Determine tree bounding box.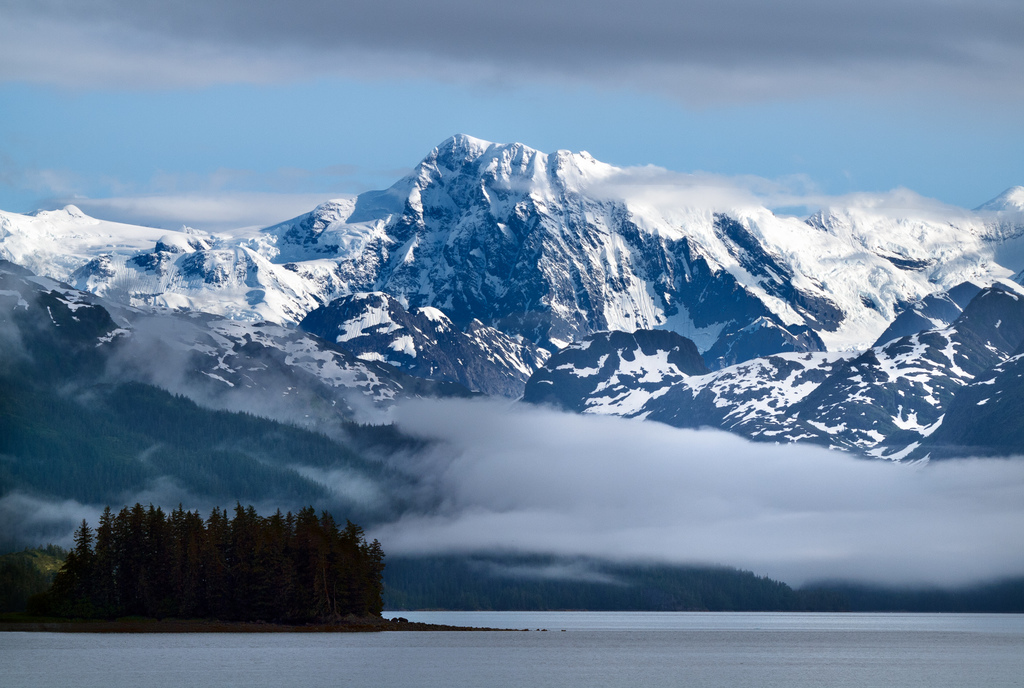
Determined: [44,501,396,623].
